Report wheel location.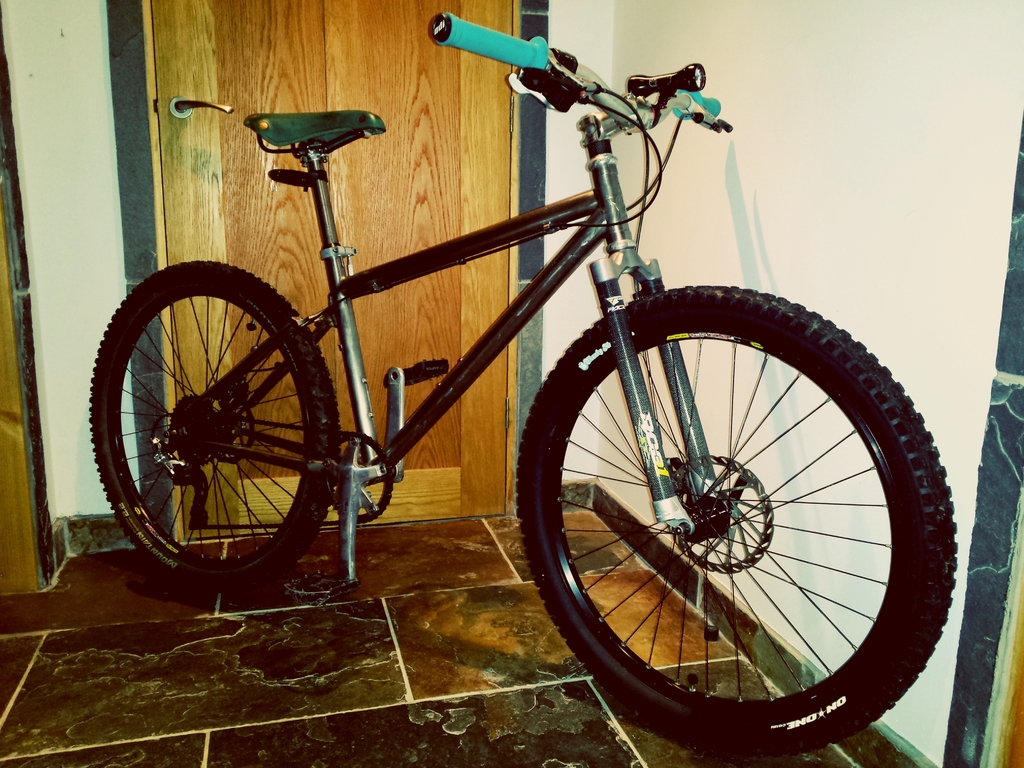
Report: (521,283,944,760).
